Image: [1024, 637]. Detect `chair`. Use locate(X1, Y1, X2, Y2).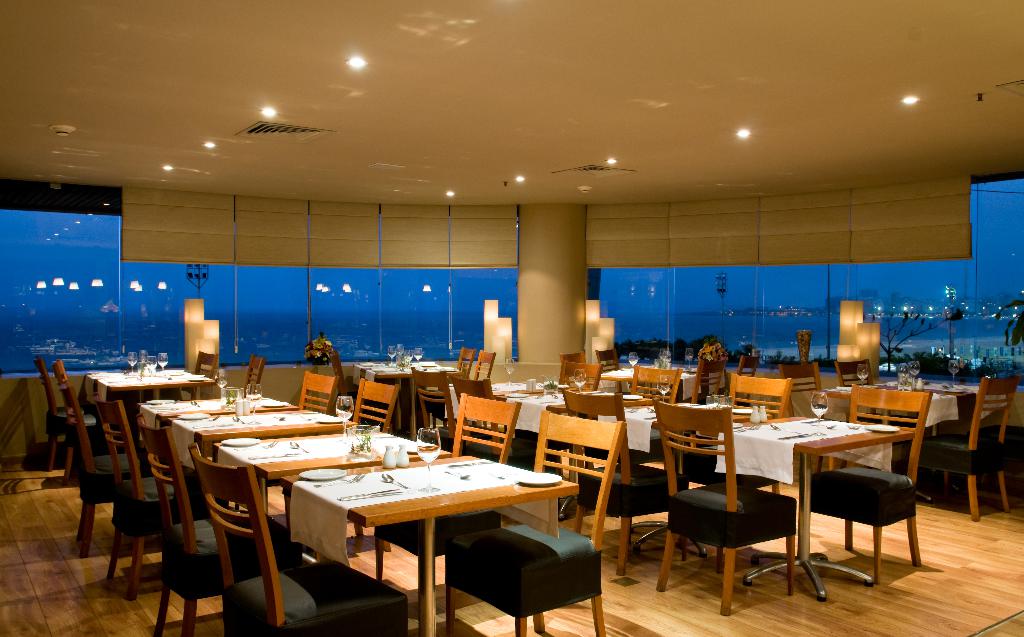
locate(965, 425, 1020, 505).
